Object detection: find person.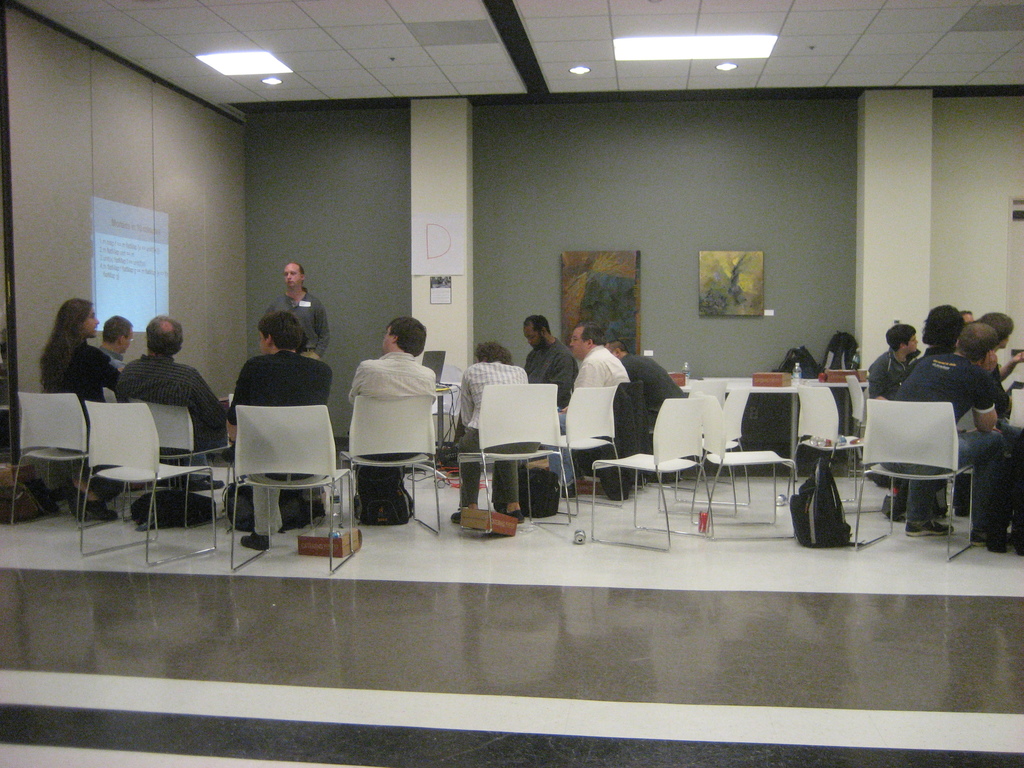
l=99, t=314, r=134, b=375.
